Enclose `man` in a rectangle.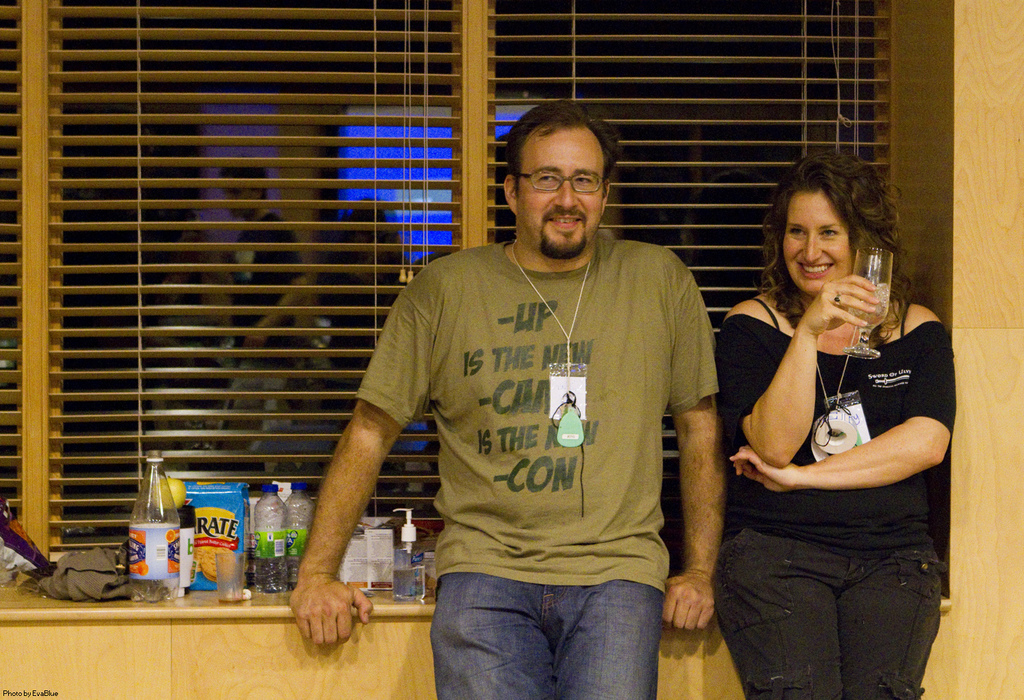
box(208, 158, 311, 350).
